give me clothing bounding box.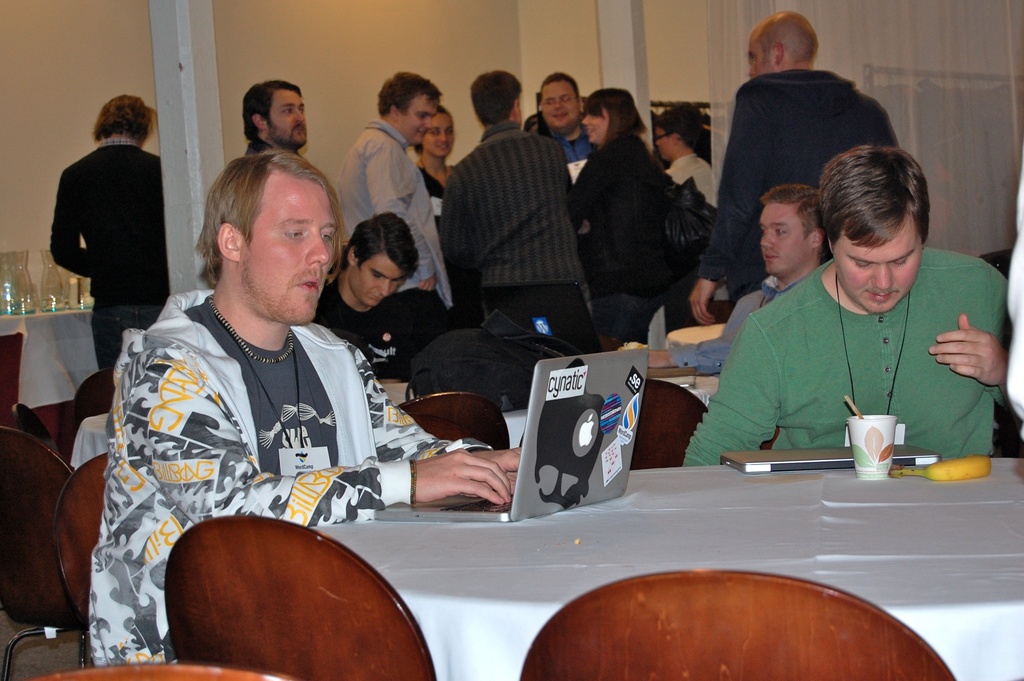
detection(37, 135, 161, 401).
